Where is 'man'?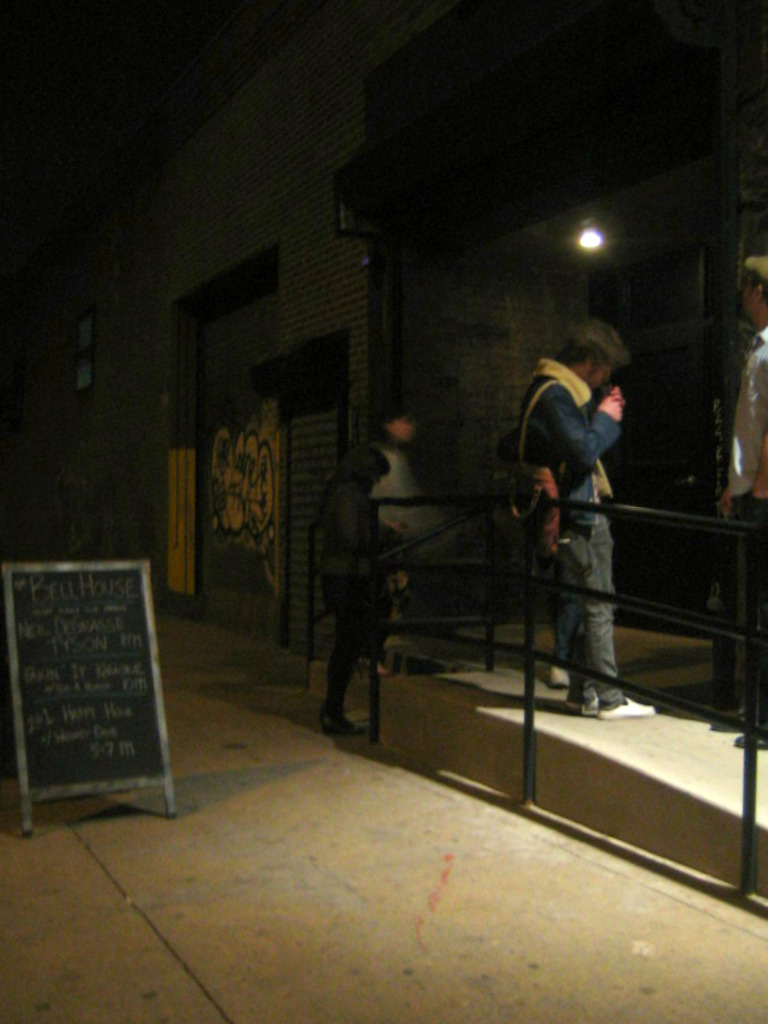
[left=510, top=329, right=649, bottom=700].
